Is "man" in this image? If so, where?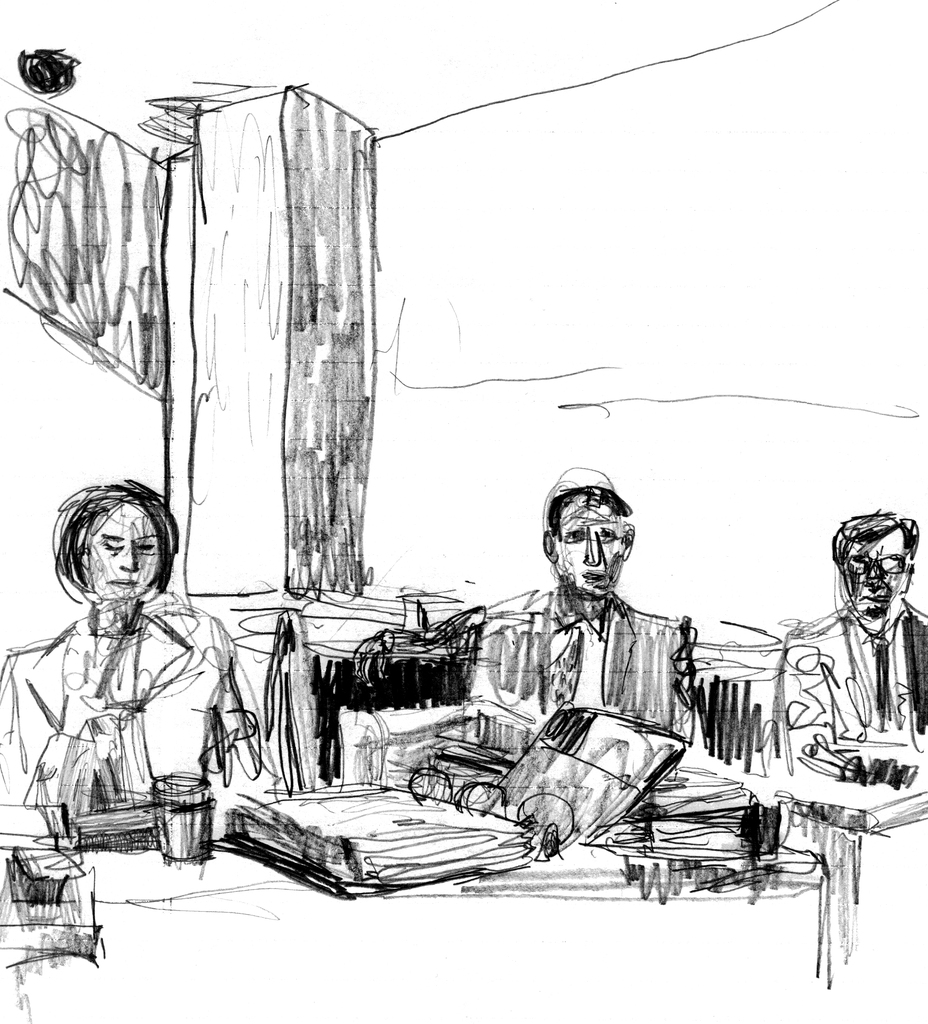
Yes, at (776,504,927,751).
